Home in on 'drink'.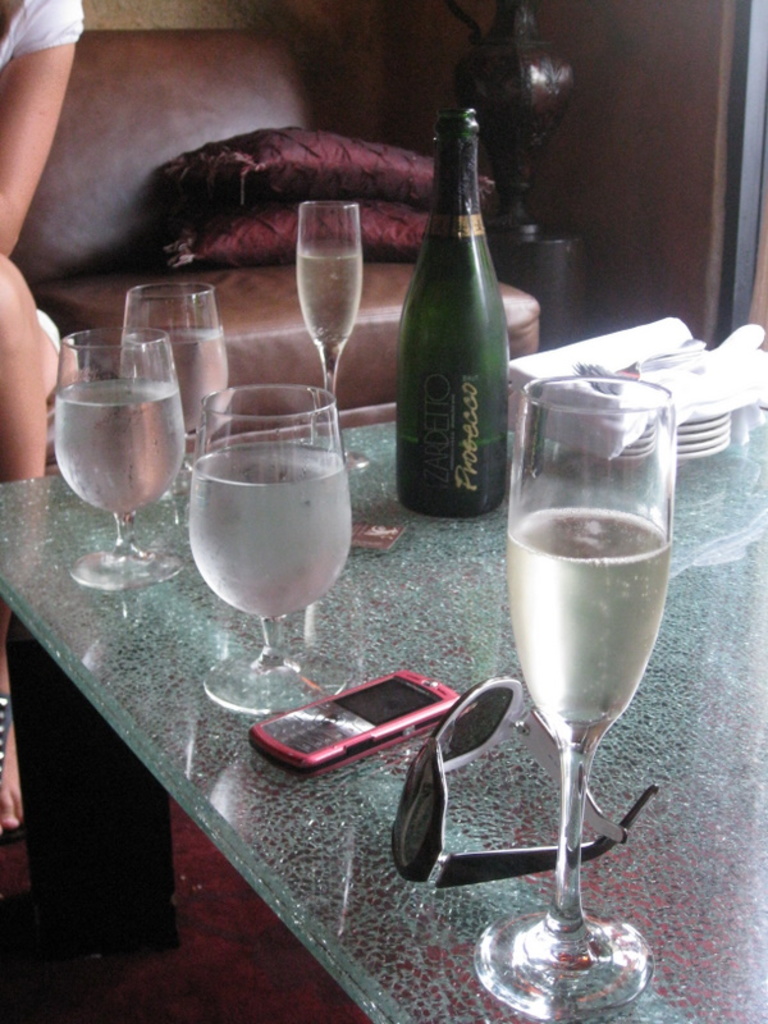
Homed in at box=[189, 448, 355, 620].
